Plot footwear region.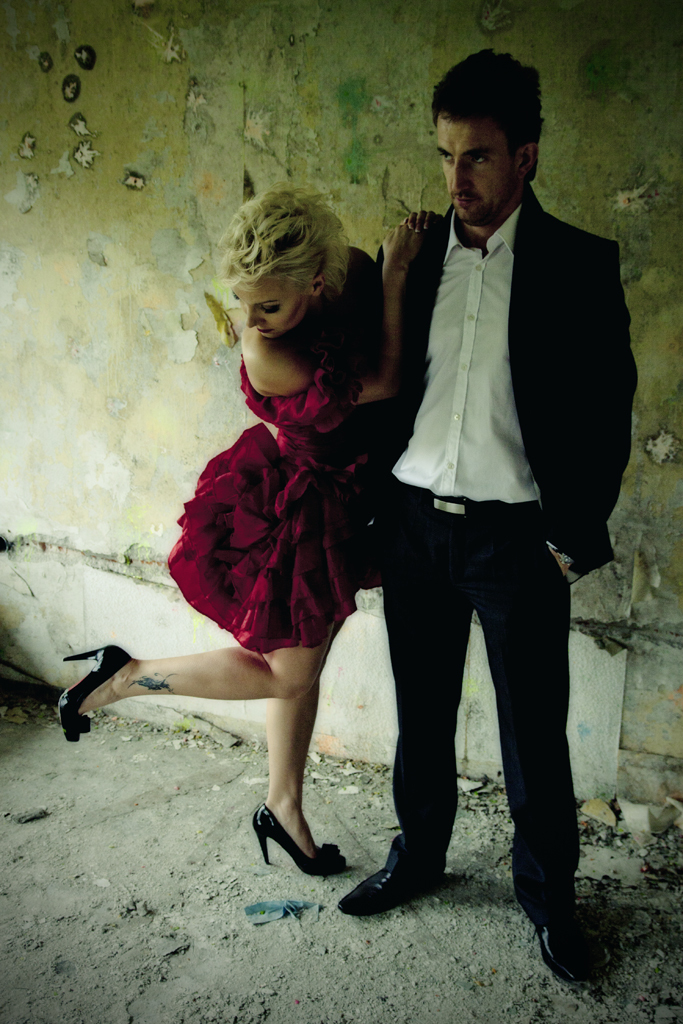
Plotted at detection(529, 894, 600, 992).
